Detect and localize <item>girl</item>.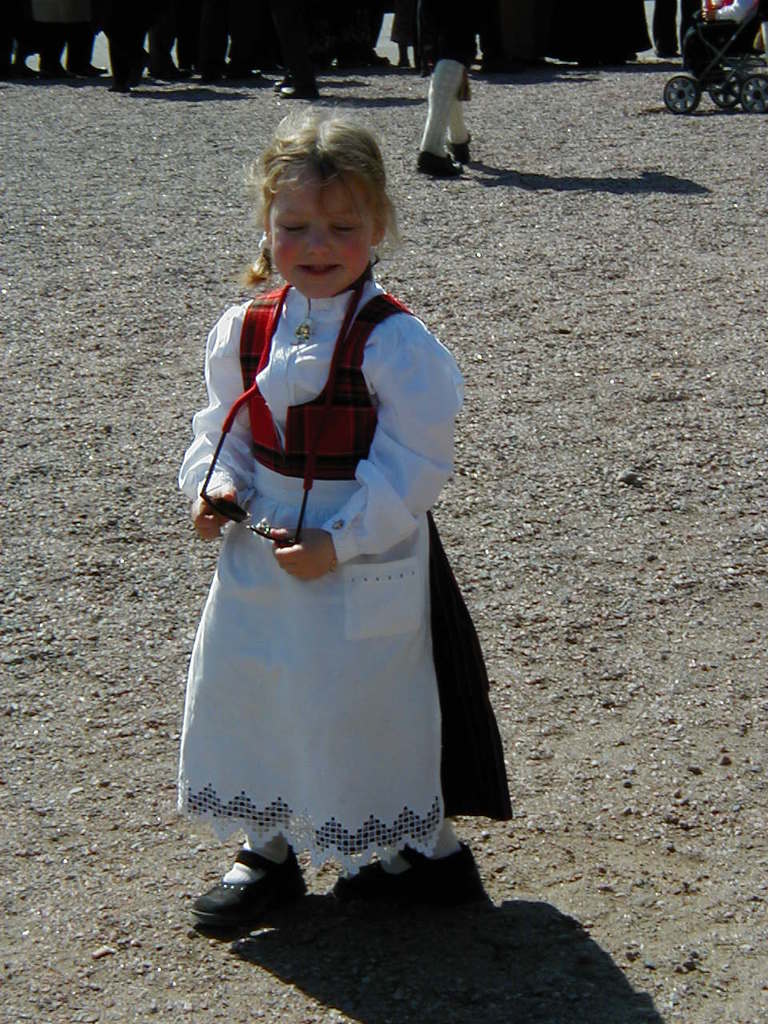
Localized at BBox(176, 98, 512, 939).
